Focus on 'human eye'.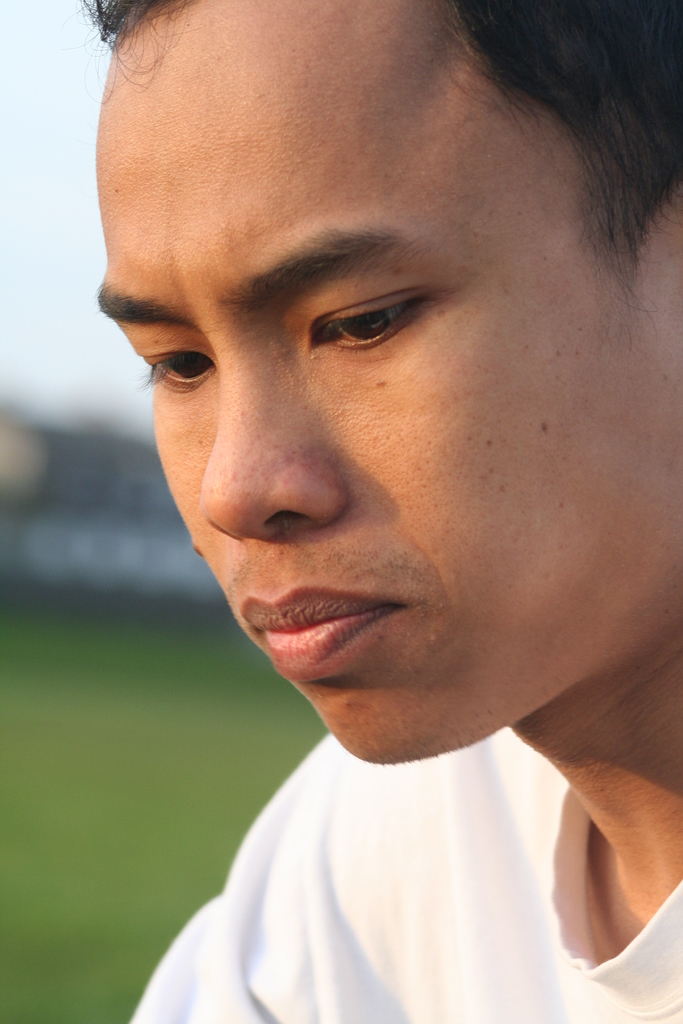
Focused at 133,324,215,399.
